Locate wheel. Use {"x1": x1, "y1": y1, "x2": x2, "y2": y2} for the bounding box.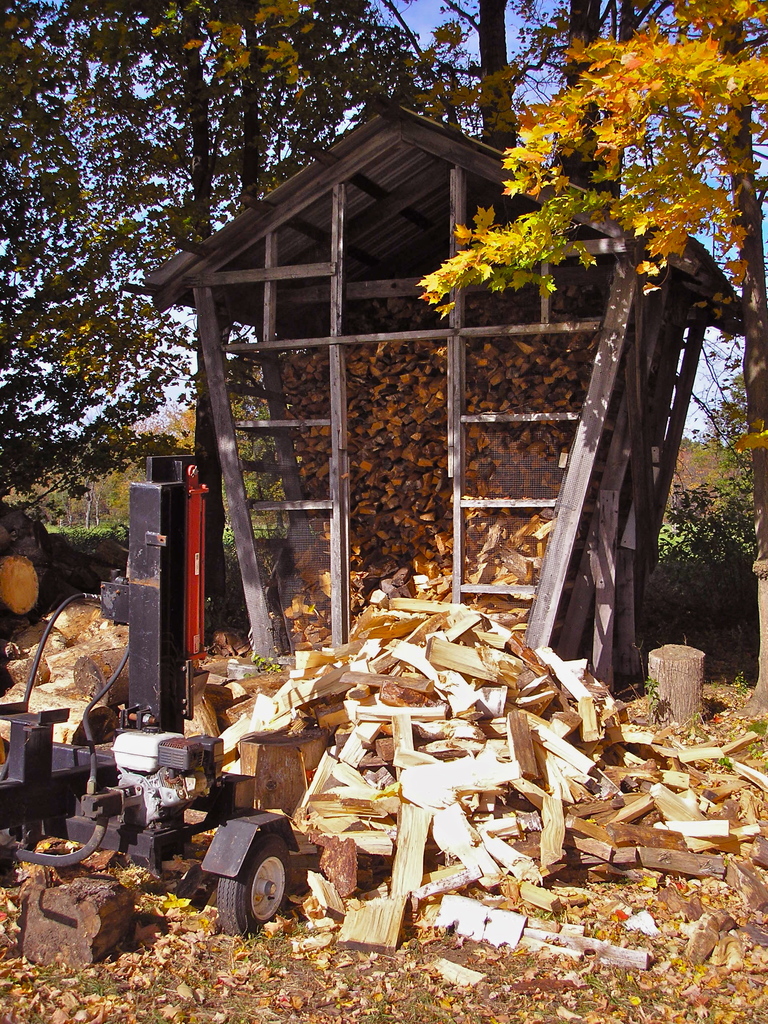
{"x1": 225, "y1": 826, "x2": 302, "y2": 939}.
